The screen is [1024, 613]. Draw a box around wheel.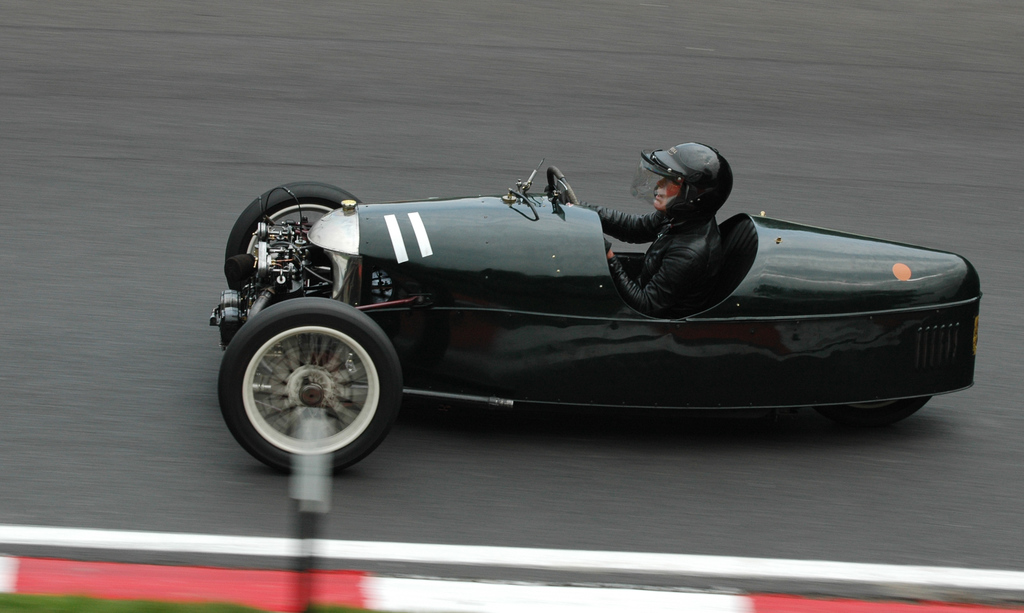
{"x1": 220, "y1": 303, "x2": 394, "y2": 466}.
